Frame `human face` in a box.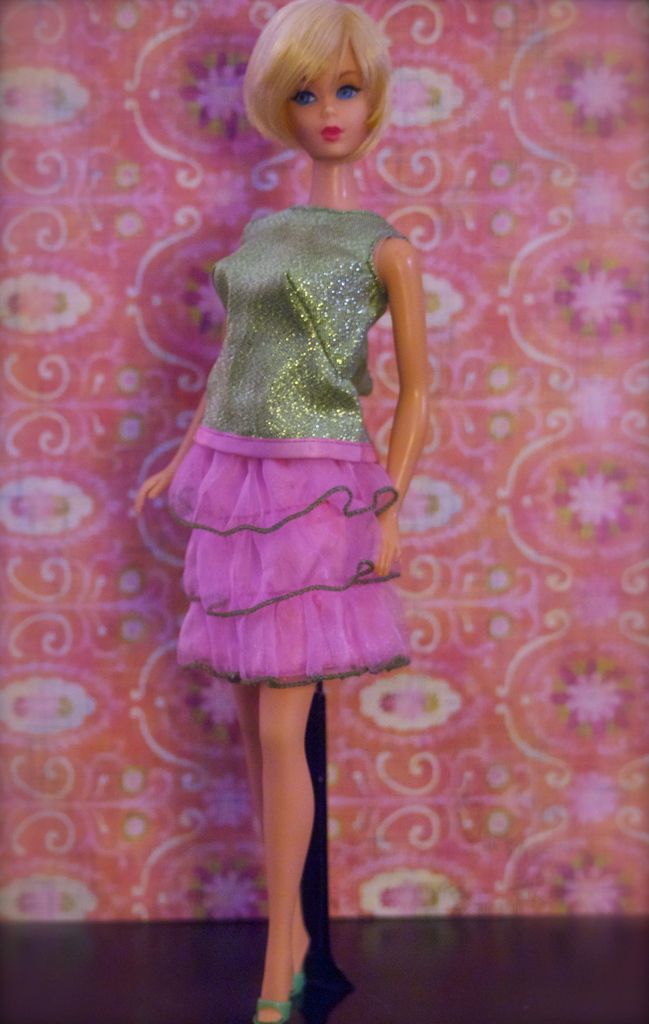
(275, 37, 381, 166).
